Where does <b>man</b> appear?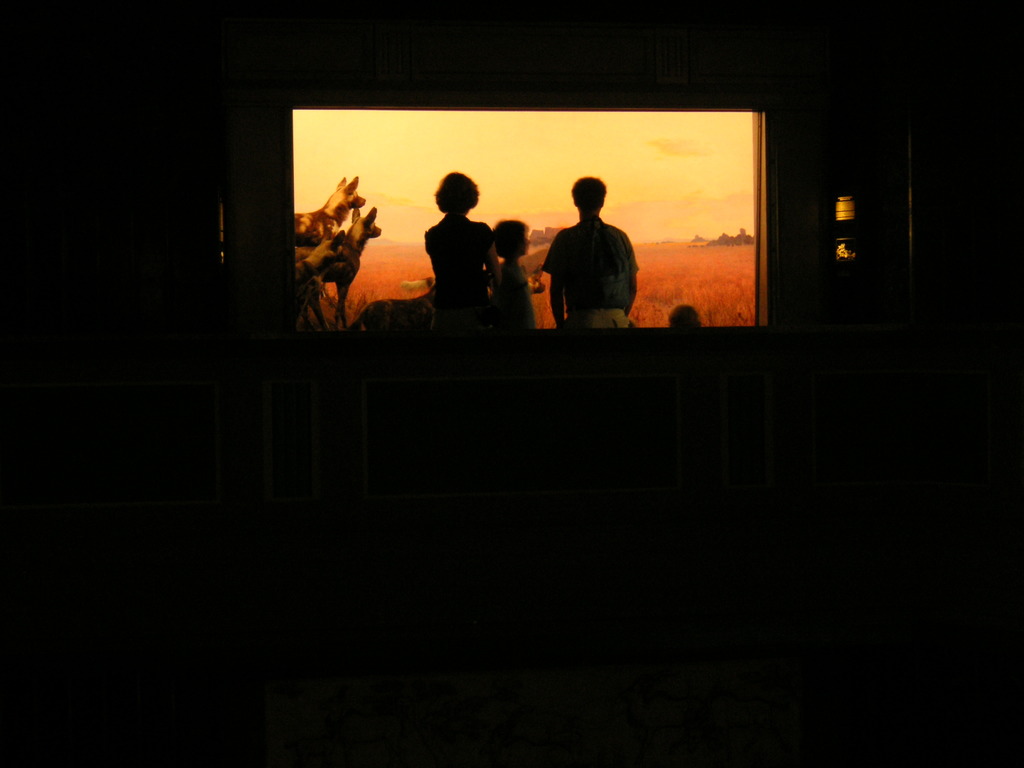
Appears at detection(540, 178, 645, 333).
